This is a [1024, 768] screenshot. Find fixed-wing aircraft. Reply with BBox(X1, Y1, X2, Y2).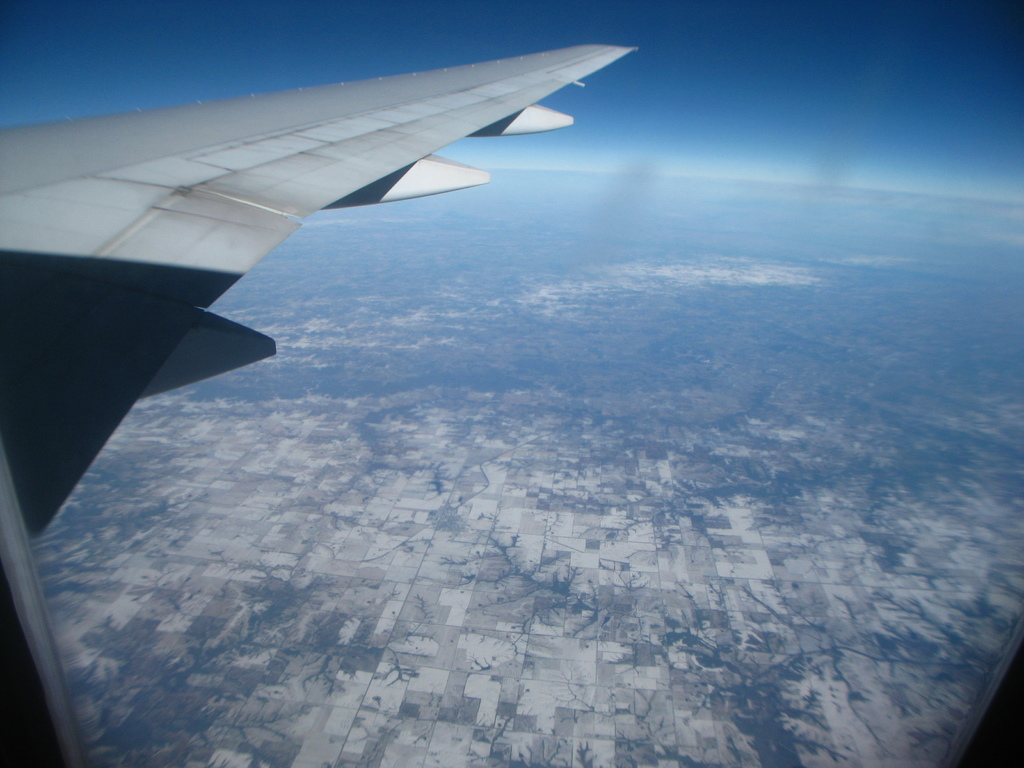
BBox(0, 41, 639, 631).
